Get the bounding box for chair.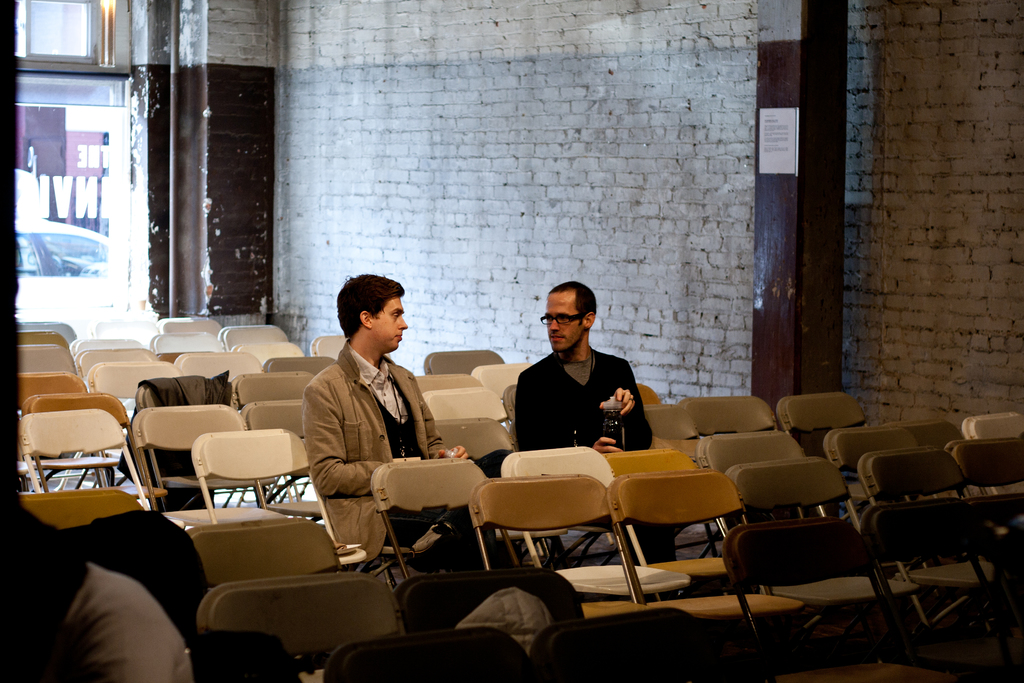
Rect(10, 331, 70, 347).
